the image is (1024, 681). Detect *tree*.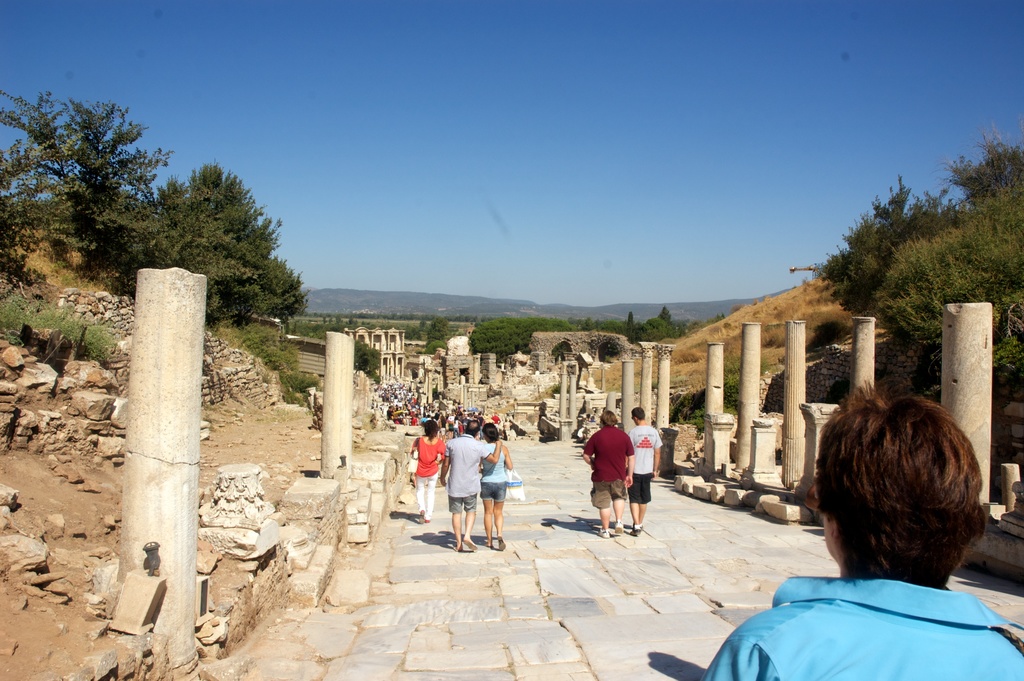
Detection: [28,81,154,279].
